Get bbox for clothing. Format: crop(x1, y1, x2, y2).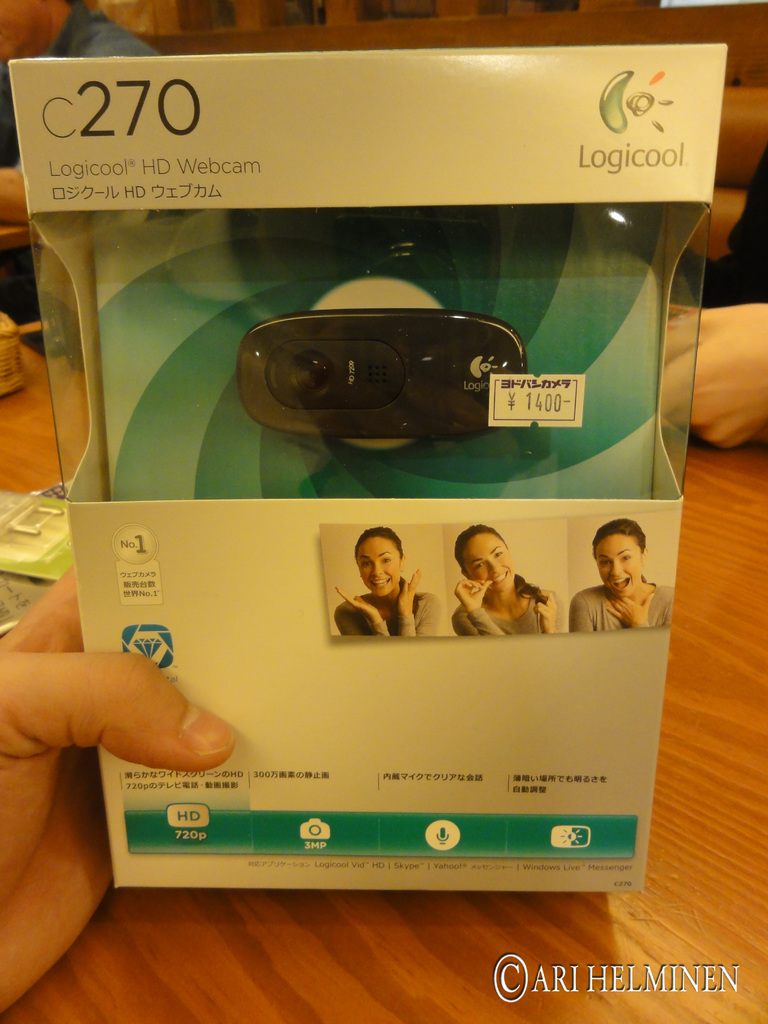
crop(446, 580, 553, 639).
